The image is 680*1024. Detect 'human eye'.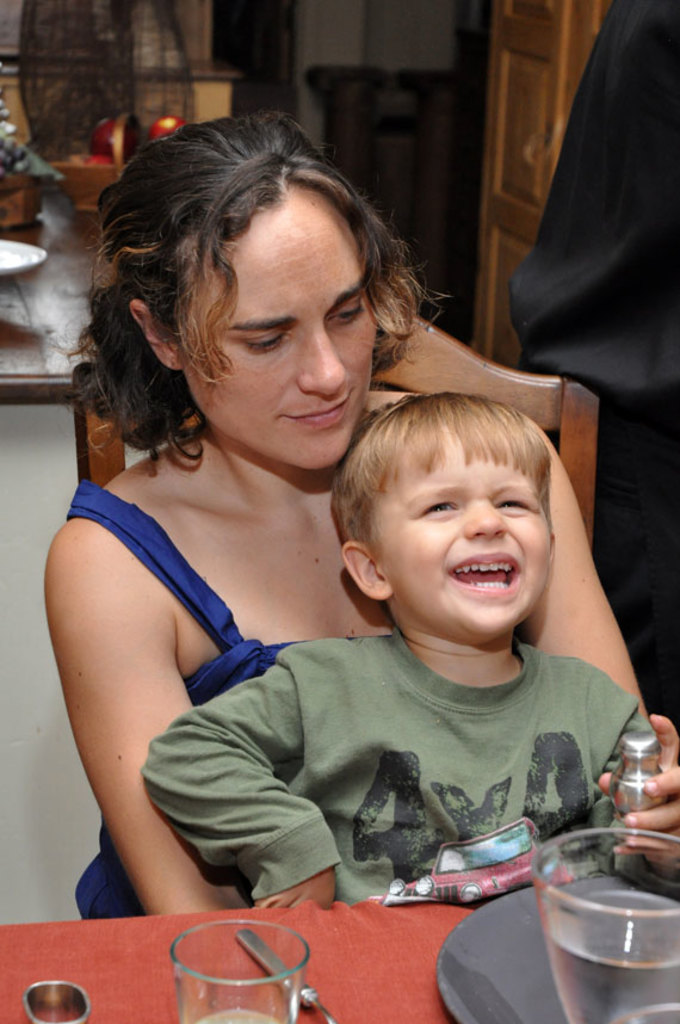
Detection: (left=492, top=496, right=528, bottom=511).
